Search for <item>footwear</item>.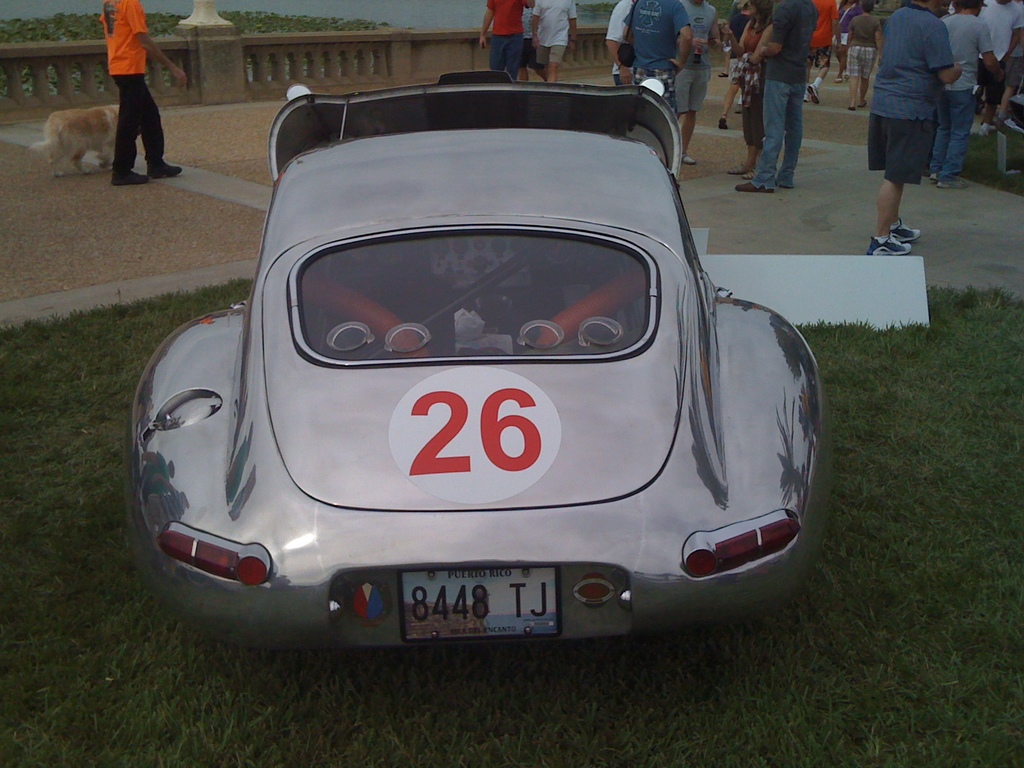
Found at (865,234,913,257).
